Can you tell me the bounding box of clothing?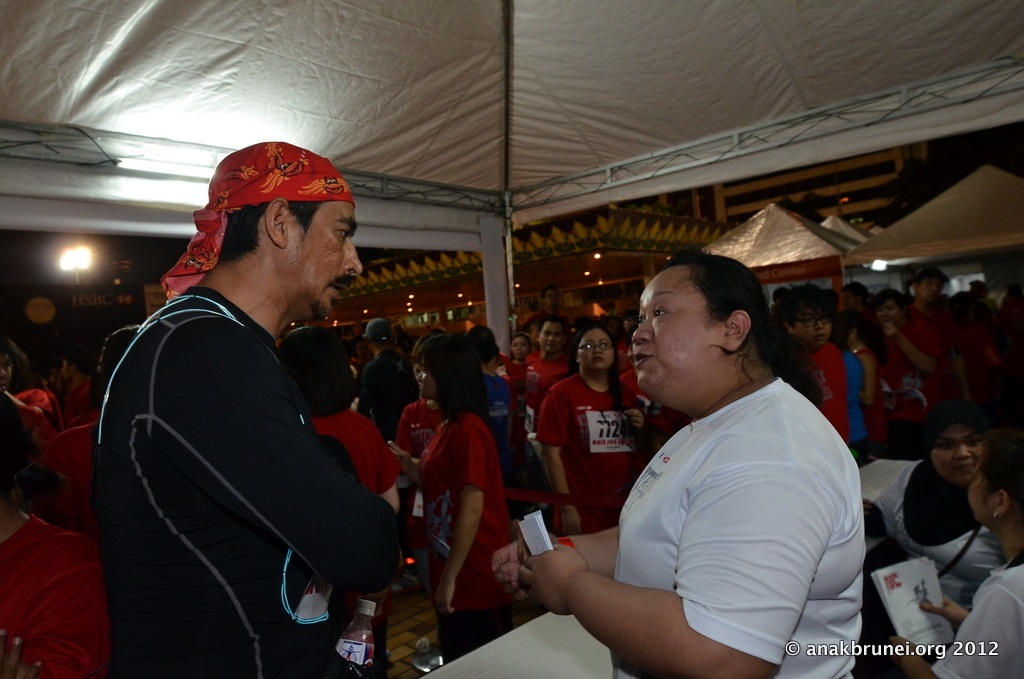
bbox=[933, 562, 1023, 678].
